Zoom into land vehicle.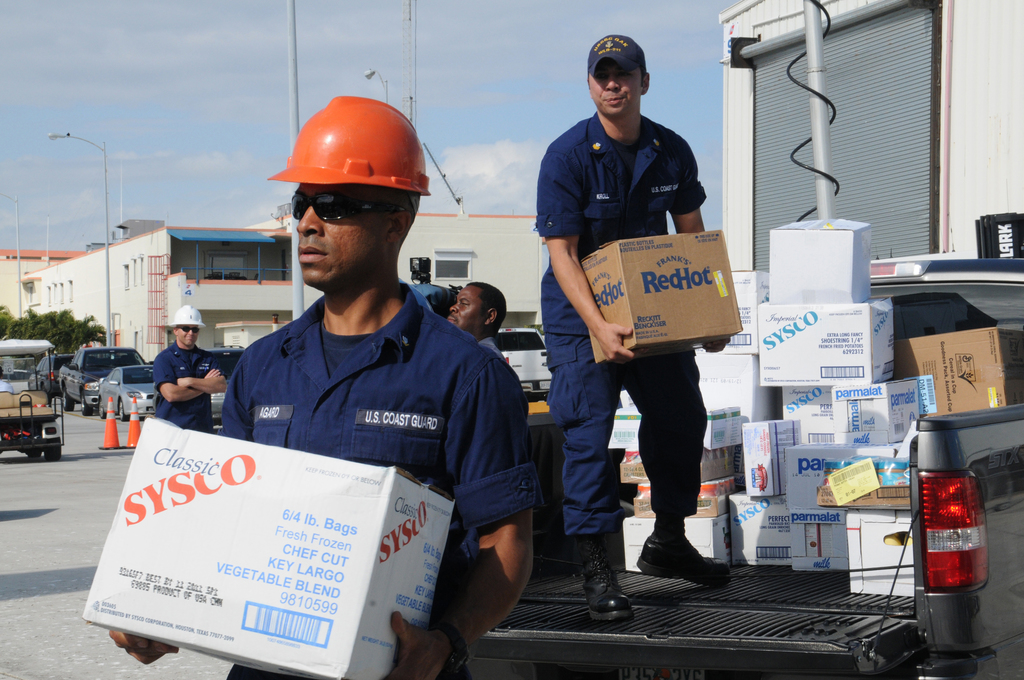
Zoom target: bbox(6, 364, 68, 466).
